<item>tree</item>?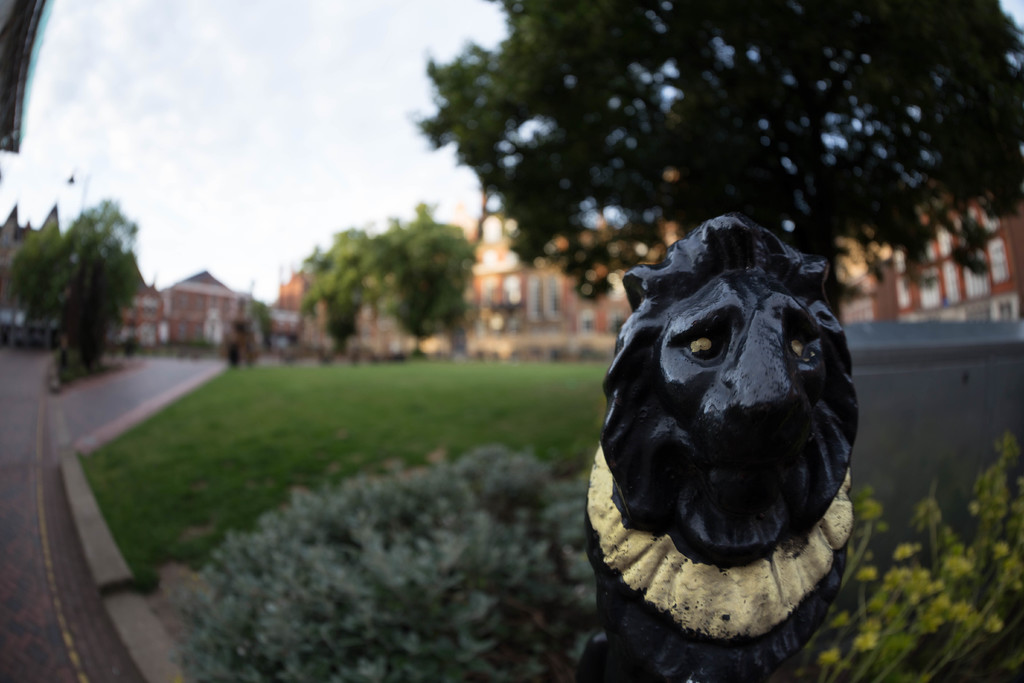
region(296, 225, 386, 356)
